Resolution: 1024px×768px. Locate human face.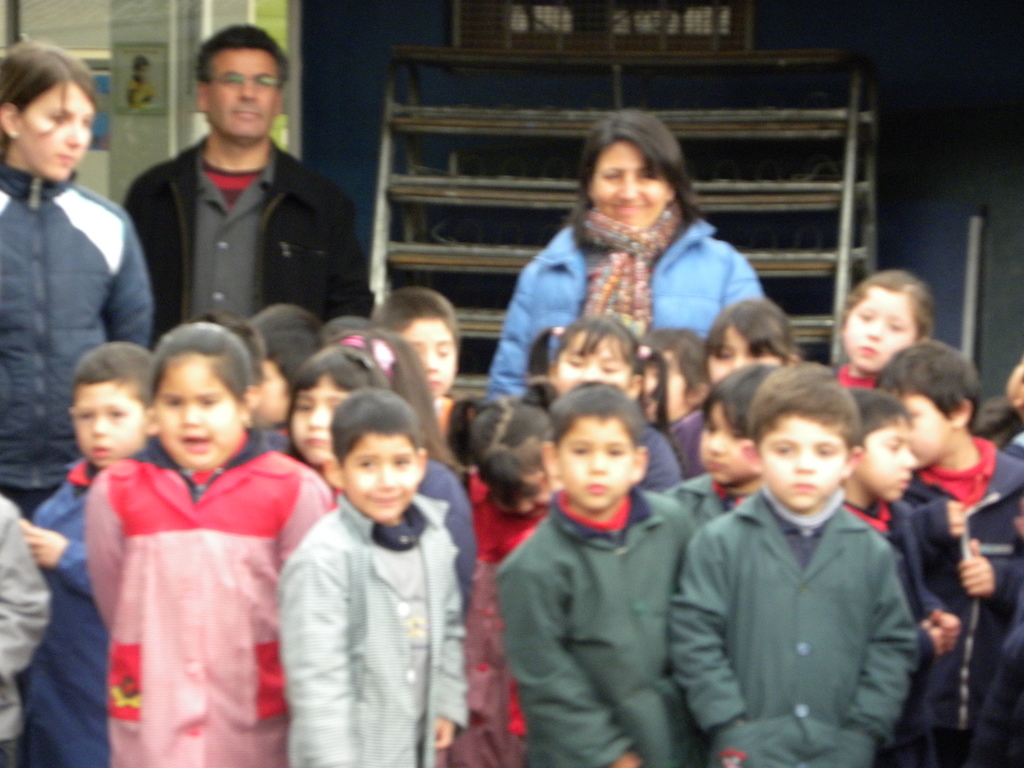
(839, 285, 918, 375).
